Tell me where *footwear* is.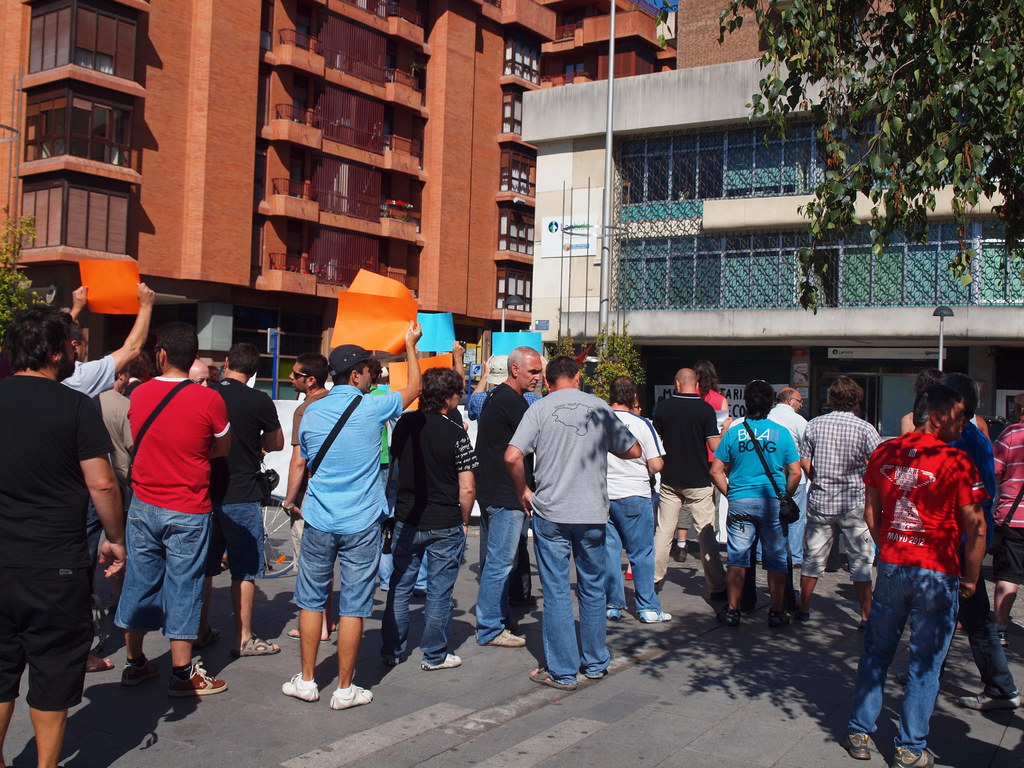
*footwear* is at left=527, top=669, right=577, bottom=692.
